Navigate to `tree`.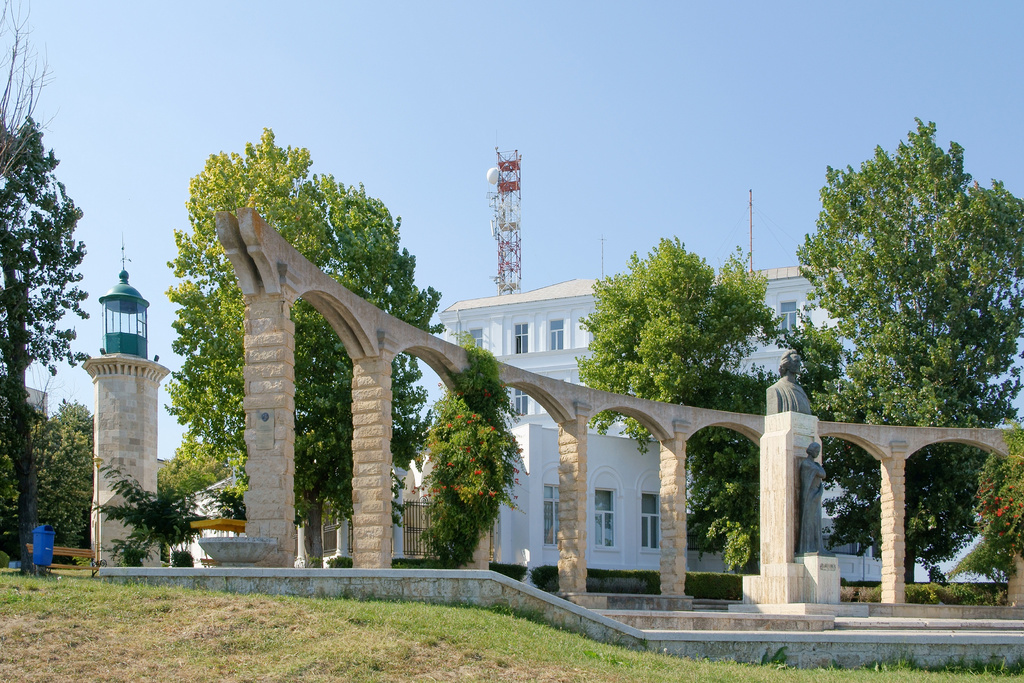
Navigation target: 157,126,432,534.
